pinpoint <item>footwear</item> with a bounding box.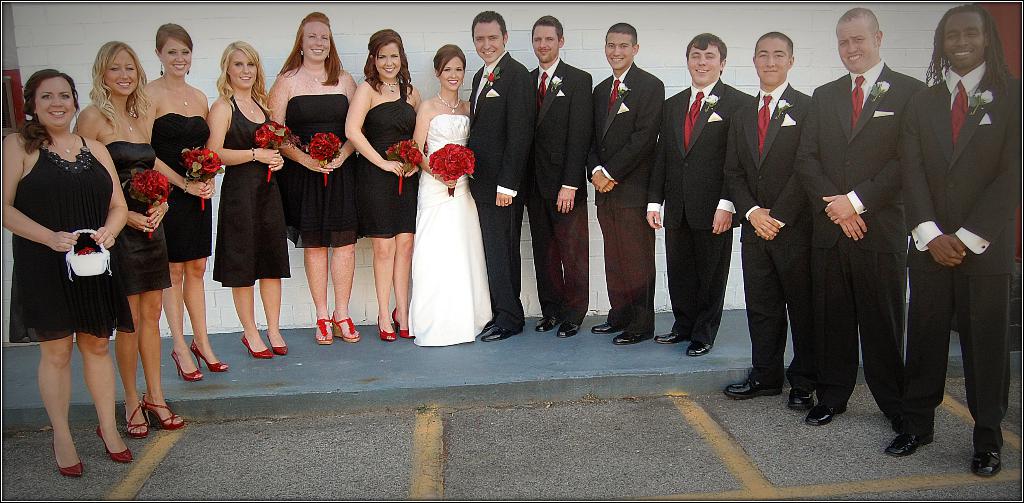
left=538, top=320, right=555, bottom=332.
